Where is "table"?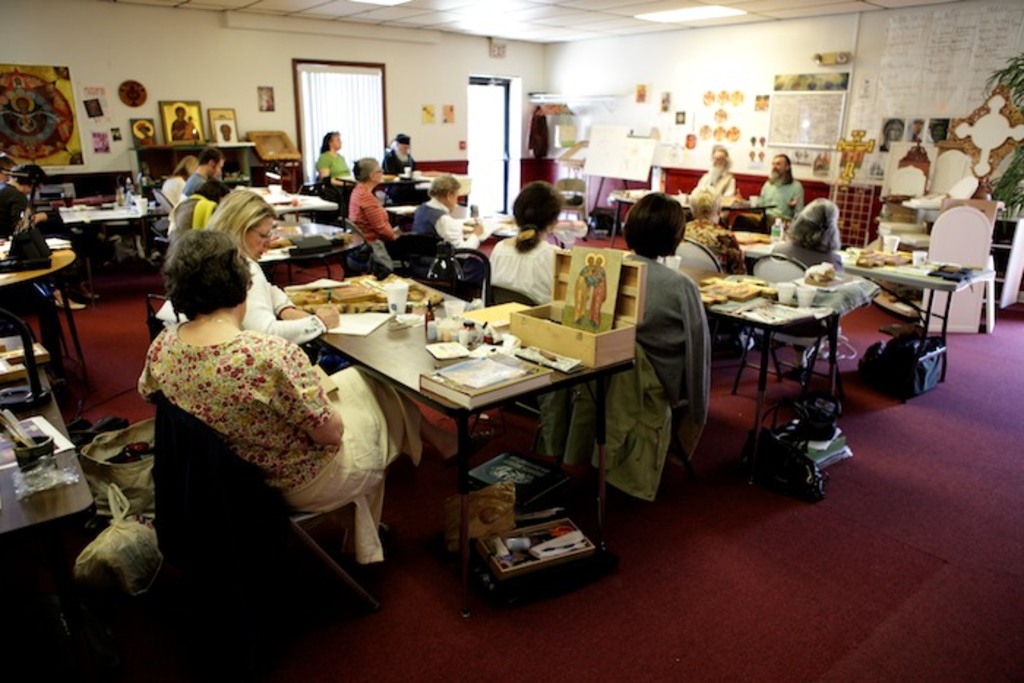
707:262:888:500.
